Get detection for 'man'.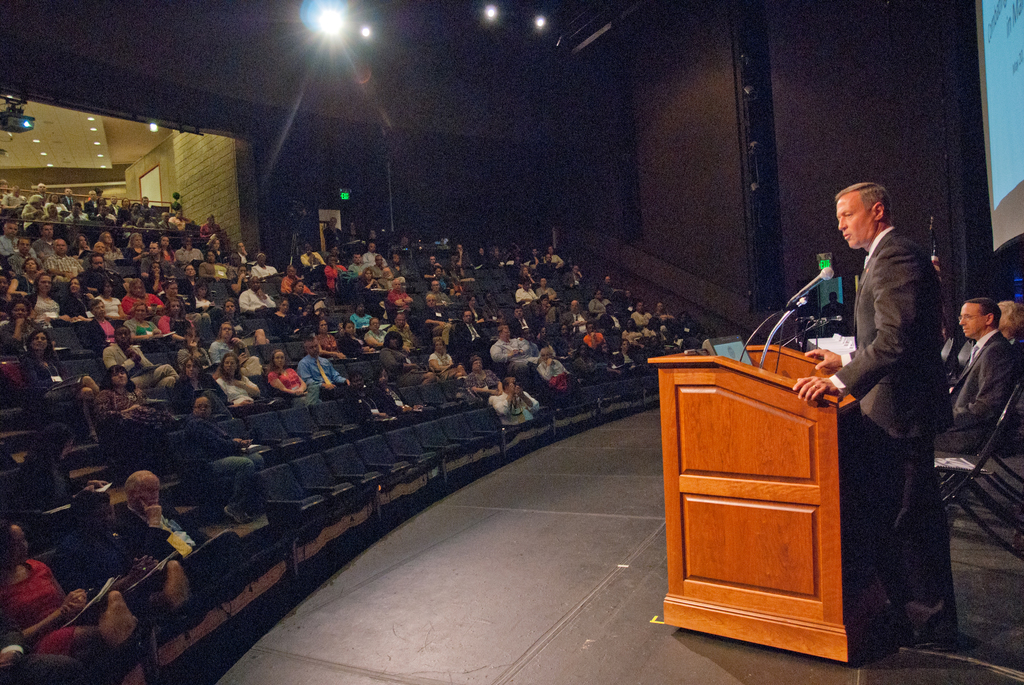
Detection: [453,245,471,270].
